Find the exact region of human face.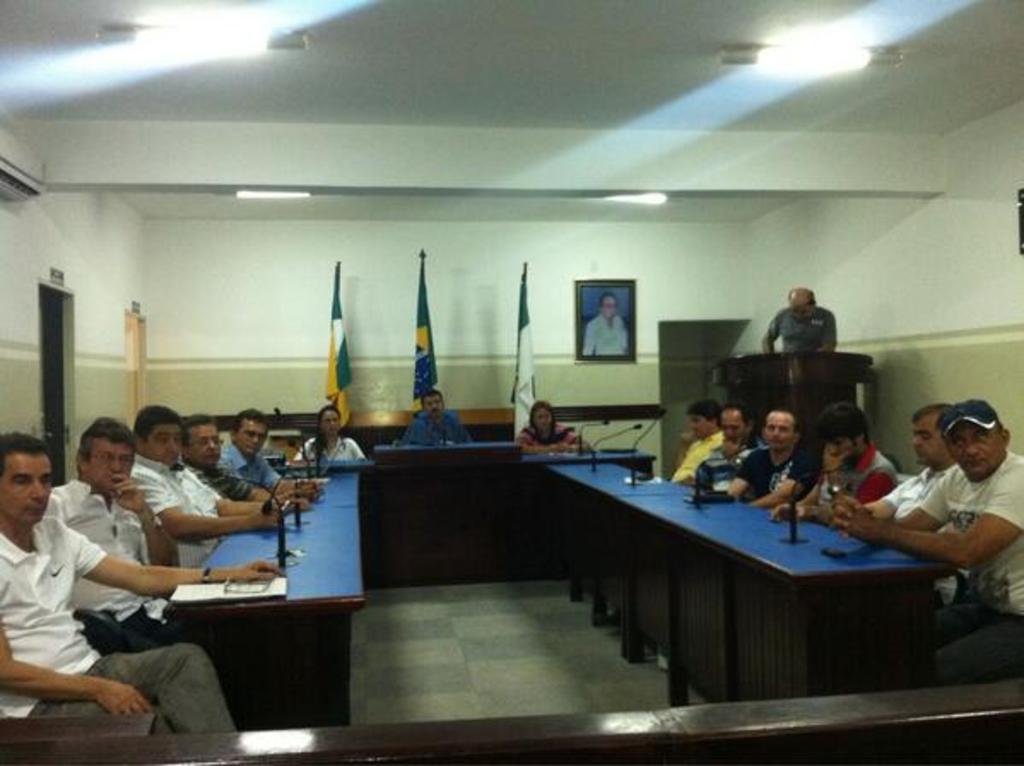
Exact region: BBox(691, 415, 704, 439).
